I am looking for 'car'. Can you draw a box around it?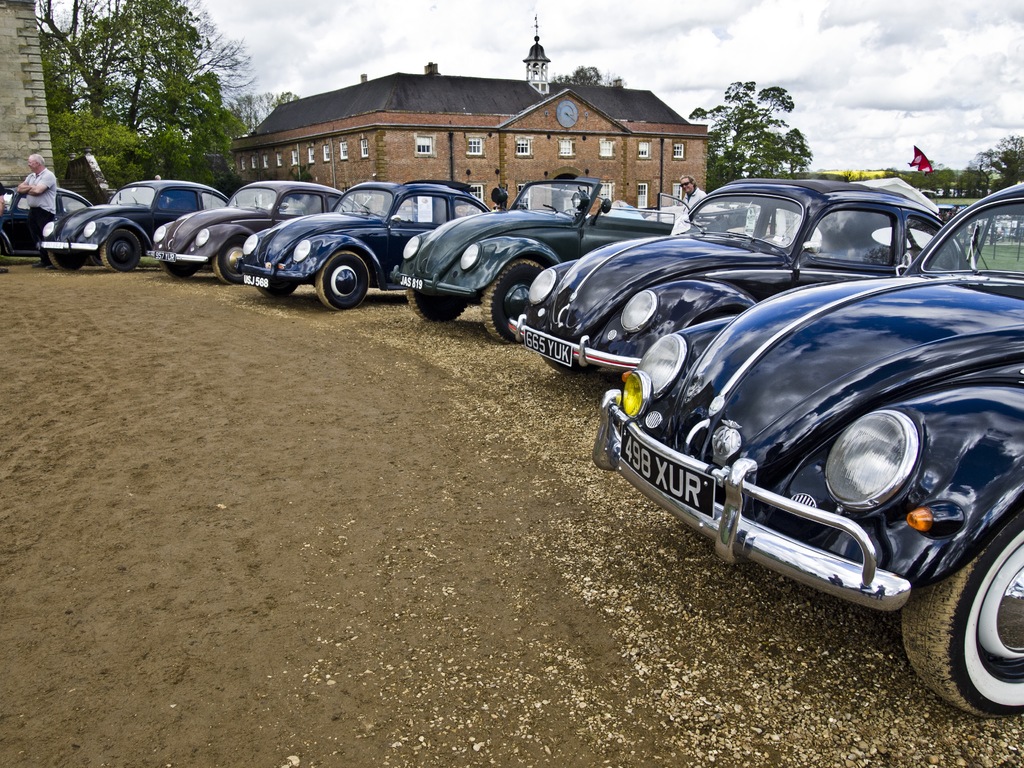
Sure, the bounding box is rect(0, 180, 92, 262).
